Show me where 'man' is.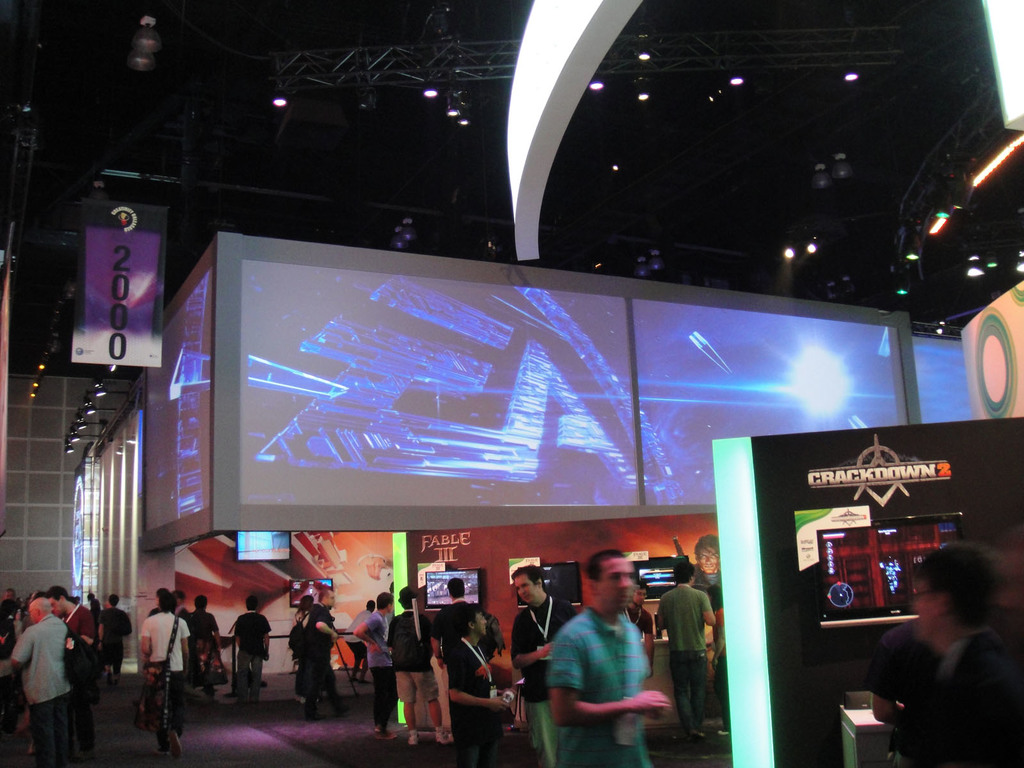
'man' is at crop(656, 552, 717, 737).
